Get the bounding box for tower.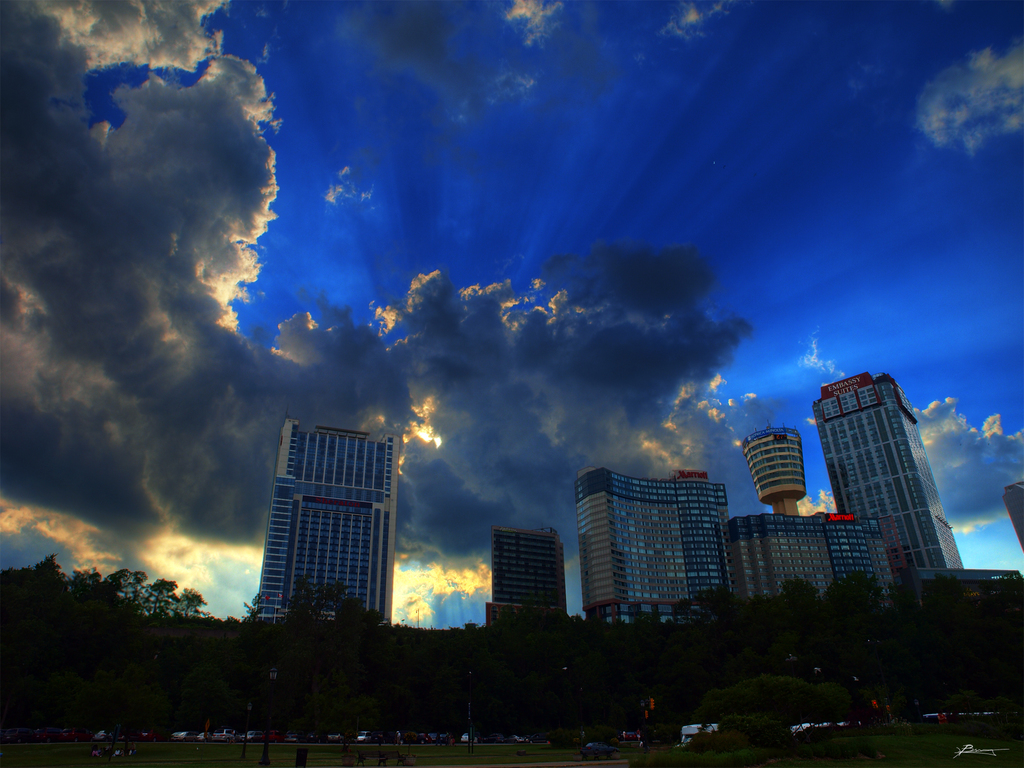
{"left": 256, "top": 418, "right": 398, "bottom": 627}.
